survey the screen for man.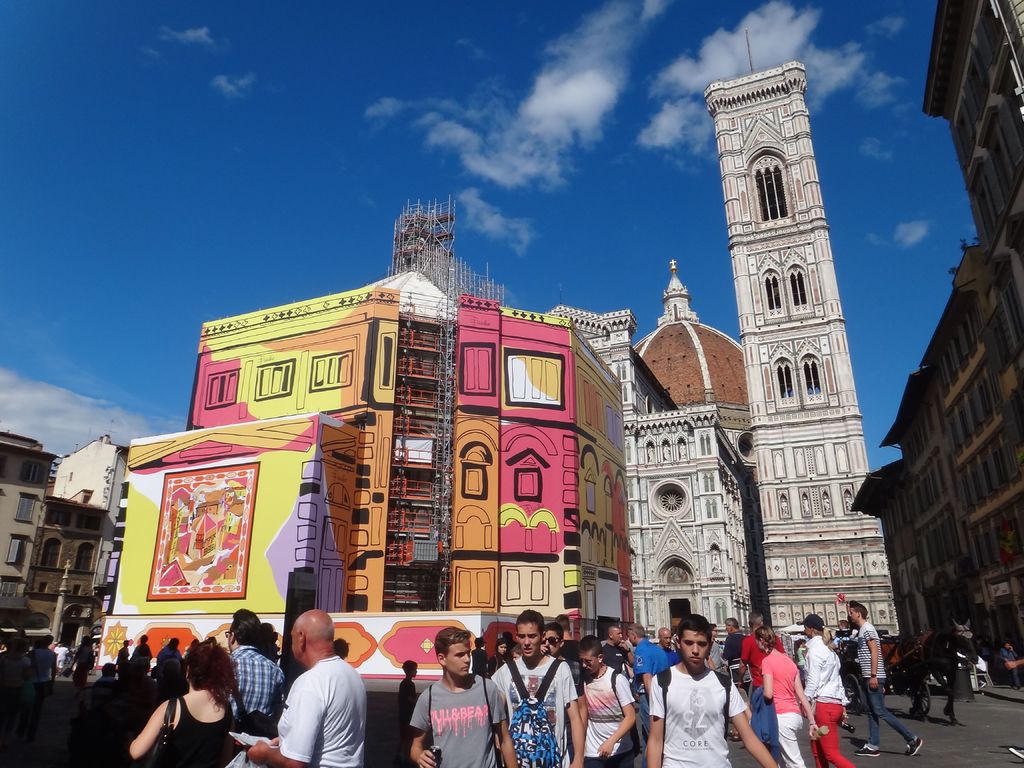
Survey found: [575,636,639,767].
